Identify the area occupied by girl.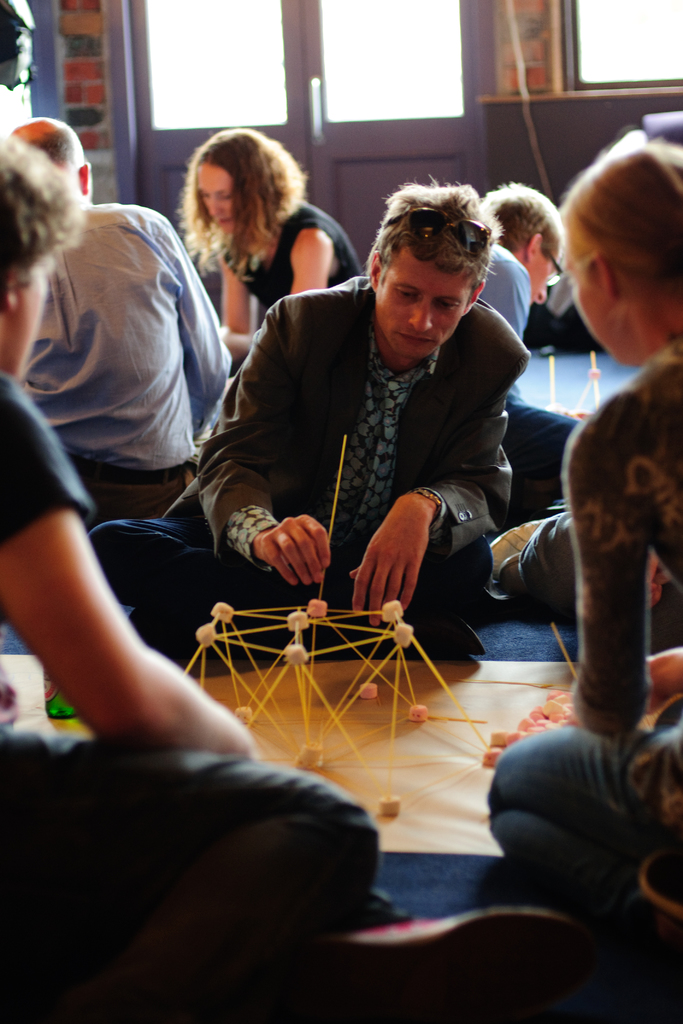
Area: 172/127/366/374.
